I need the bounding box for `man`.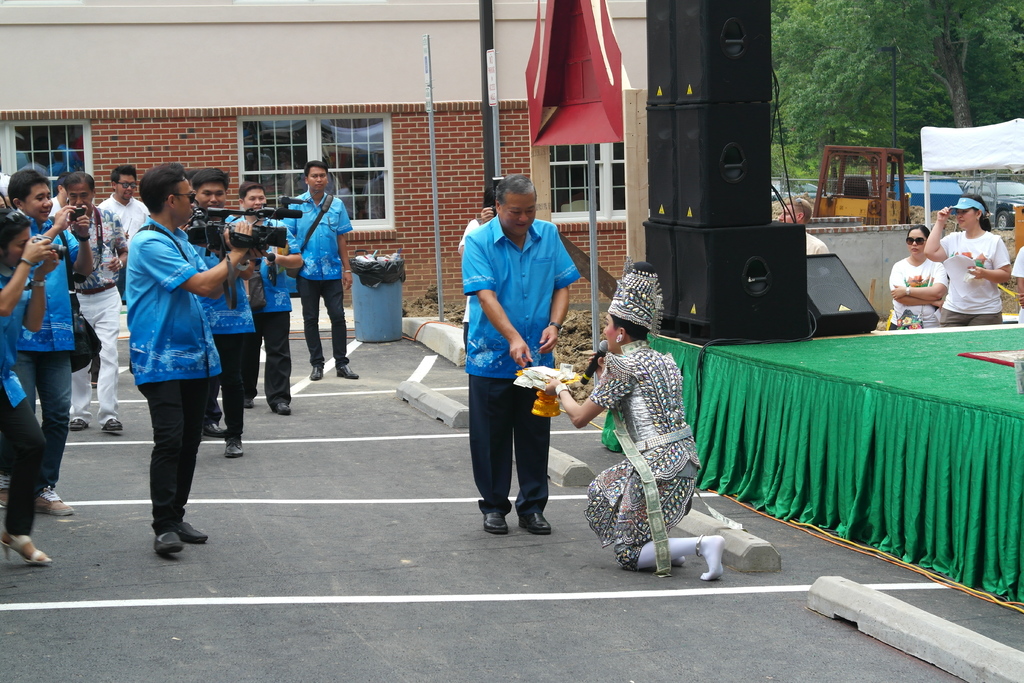
Here it is: x1=183, y1=169, x2=264, y2=456.
